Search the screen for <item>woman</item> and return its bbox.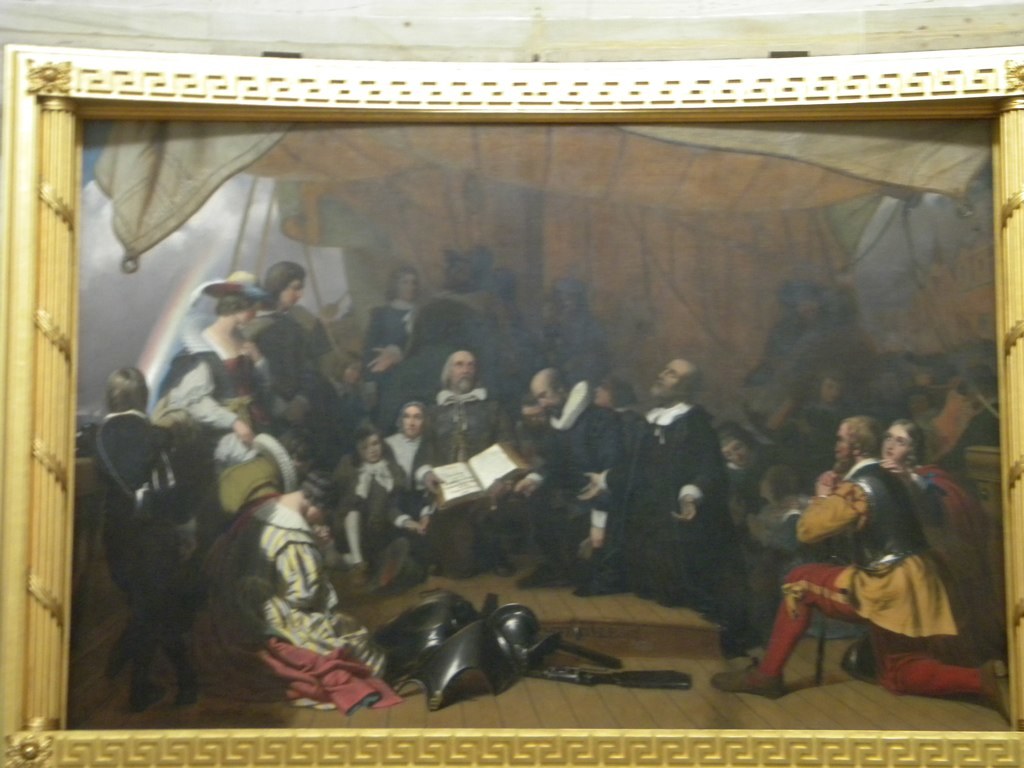
Found: {"left": 886, "top": 416, "right": 944, "bottom": 531}.
